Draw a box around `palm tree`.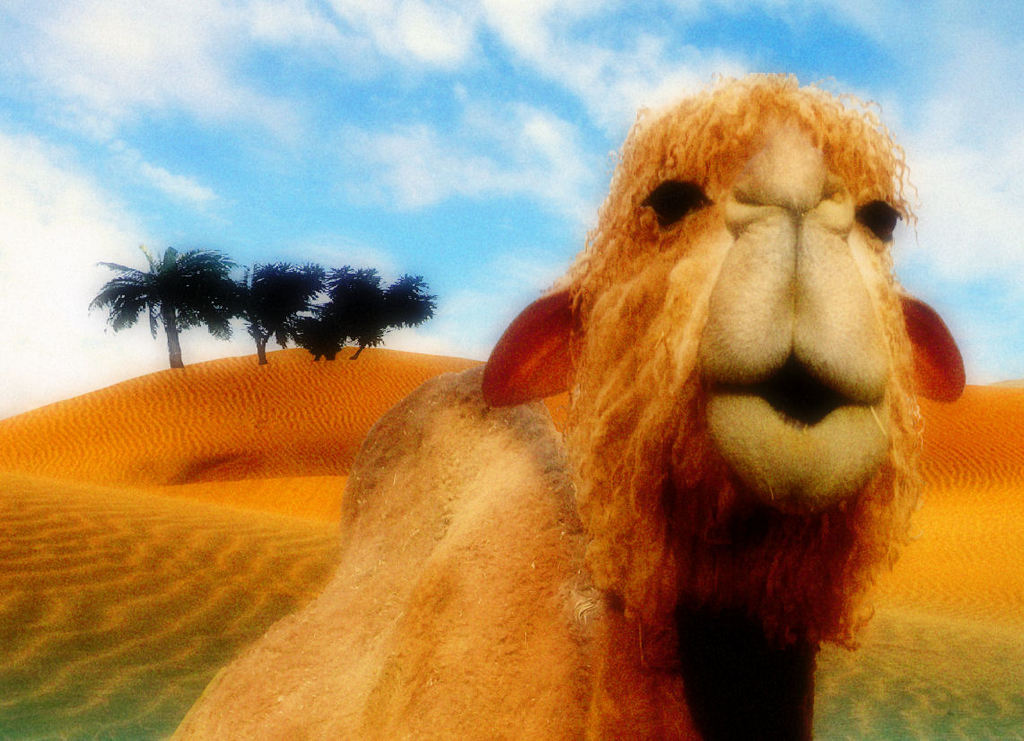
(74, 239, 249, 374).
